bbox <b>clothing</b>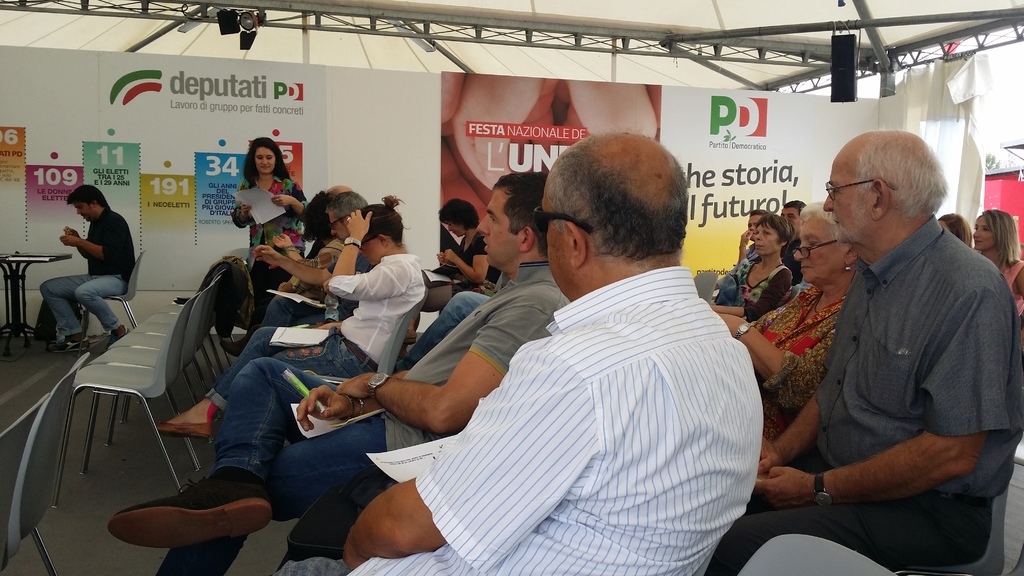
<box>215,324,364,393</box>
